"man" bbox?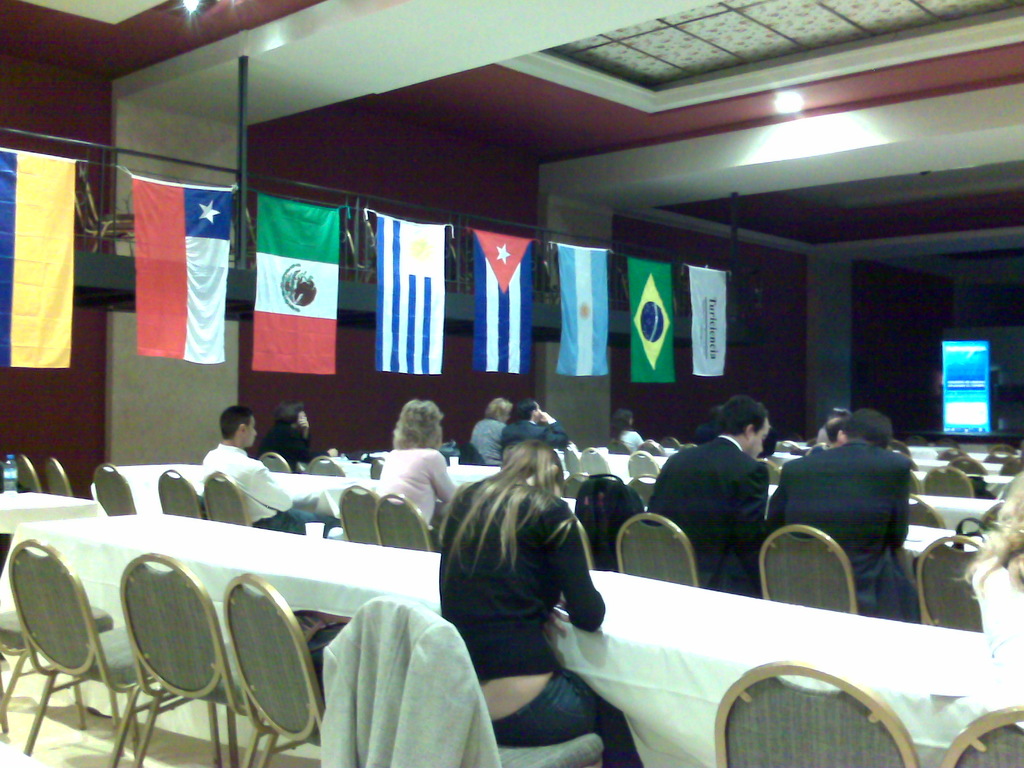
bbox(777, 406, 933, 583)
